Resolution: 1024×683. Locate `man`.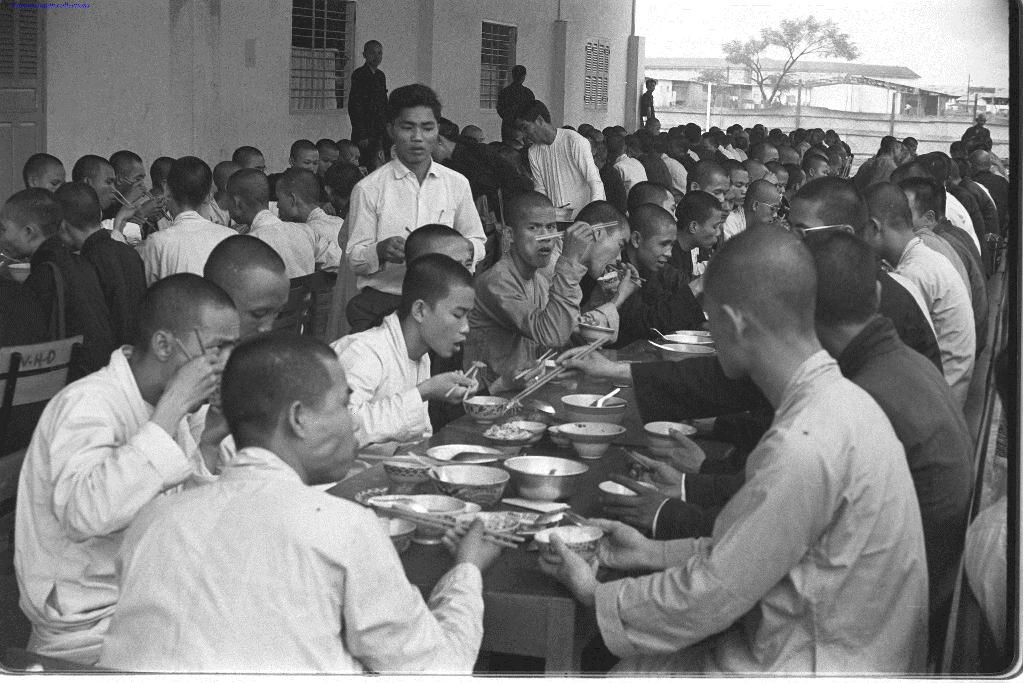
48, 177, 138, 311.
